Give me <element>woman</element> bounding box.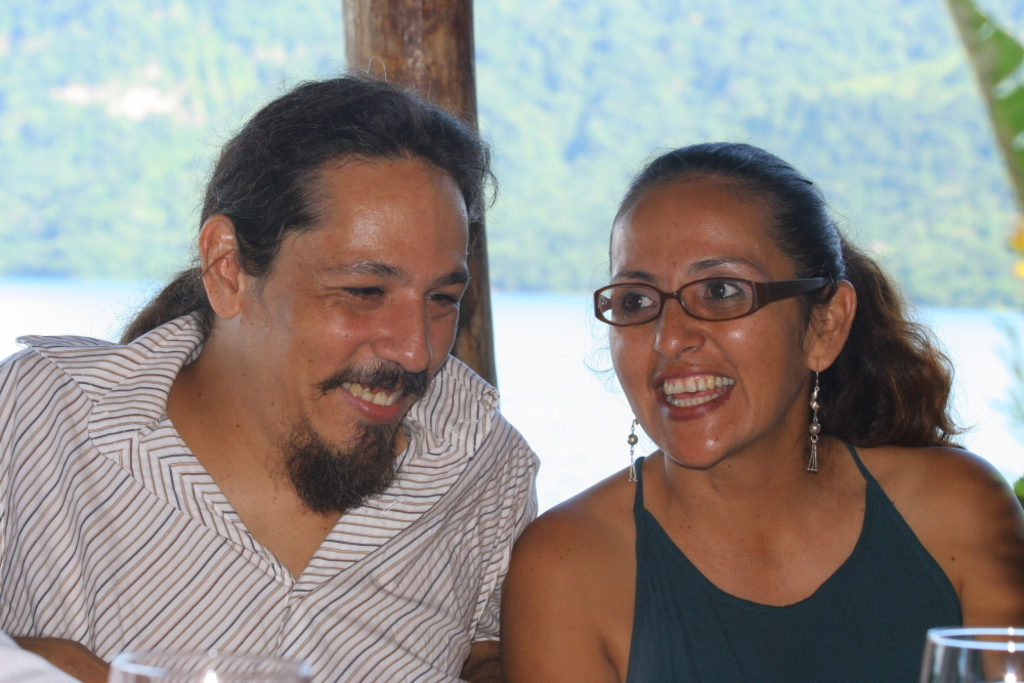
locate(496, 134, 1023, 682).
